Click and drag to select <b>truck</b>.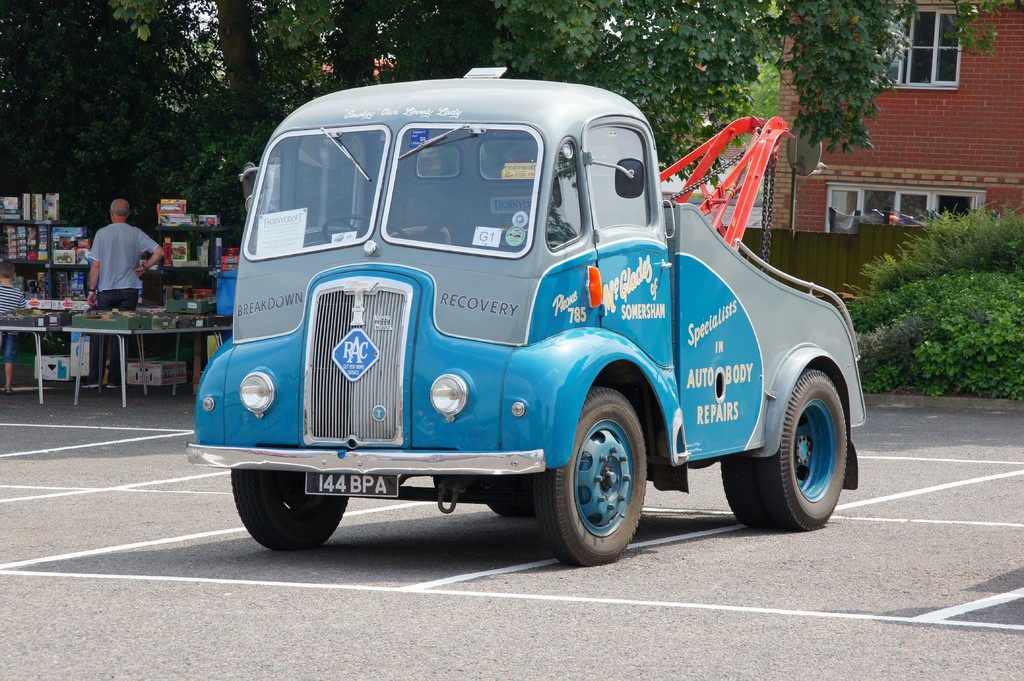
Selection: x1=193, y1=63, x2=867, y2=571.
